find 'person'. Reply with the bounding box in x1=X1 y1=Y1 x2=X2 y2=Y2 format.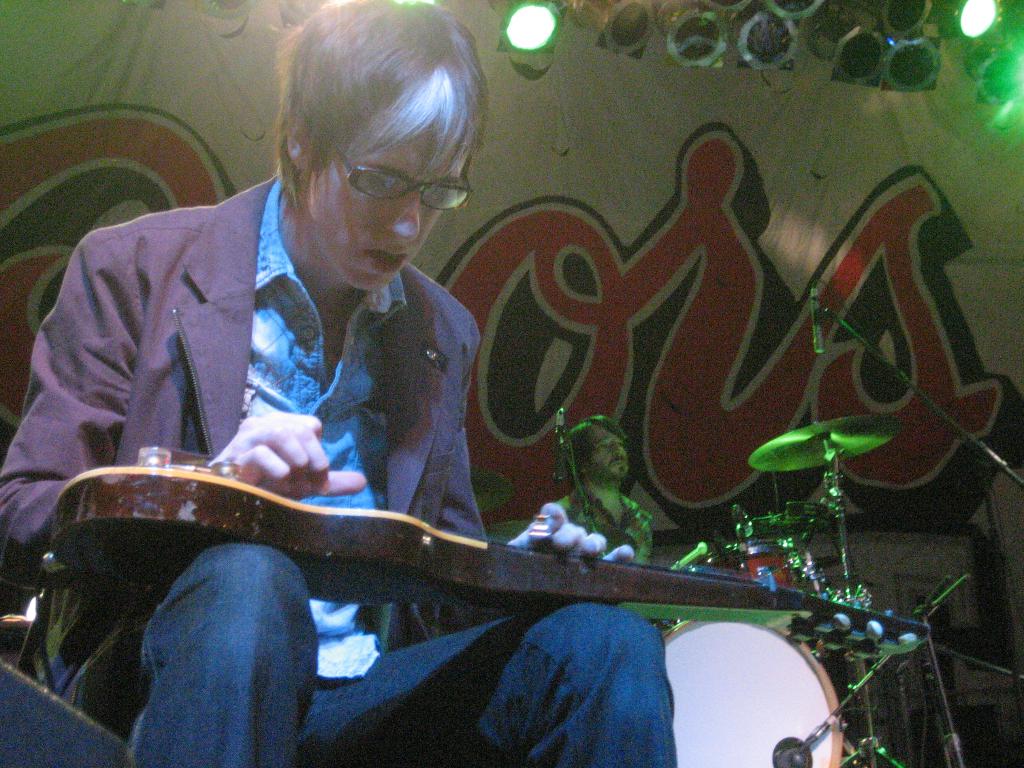
x1=67 y1=42 x2=644 y2=721.
